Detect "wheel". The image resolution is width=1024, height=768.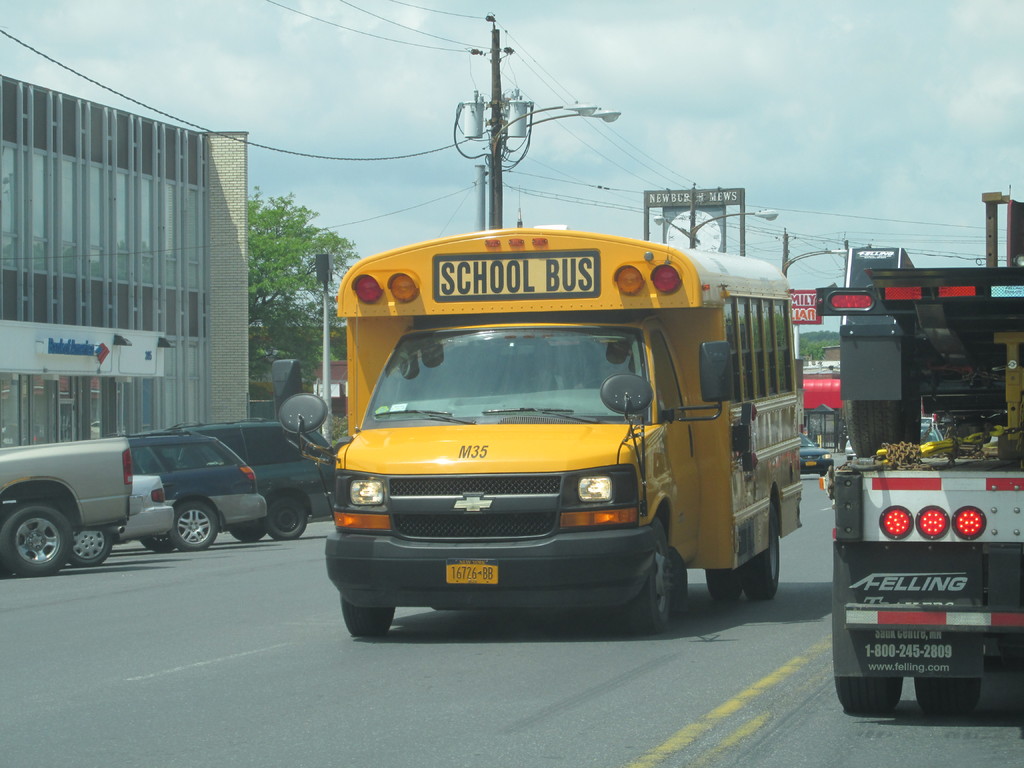
x1=229, y1=519, x2=266, y2=541.
